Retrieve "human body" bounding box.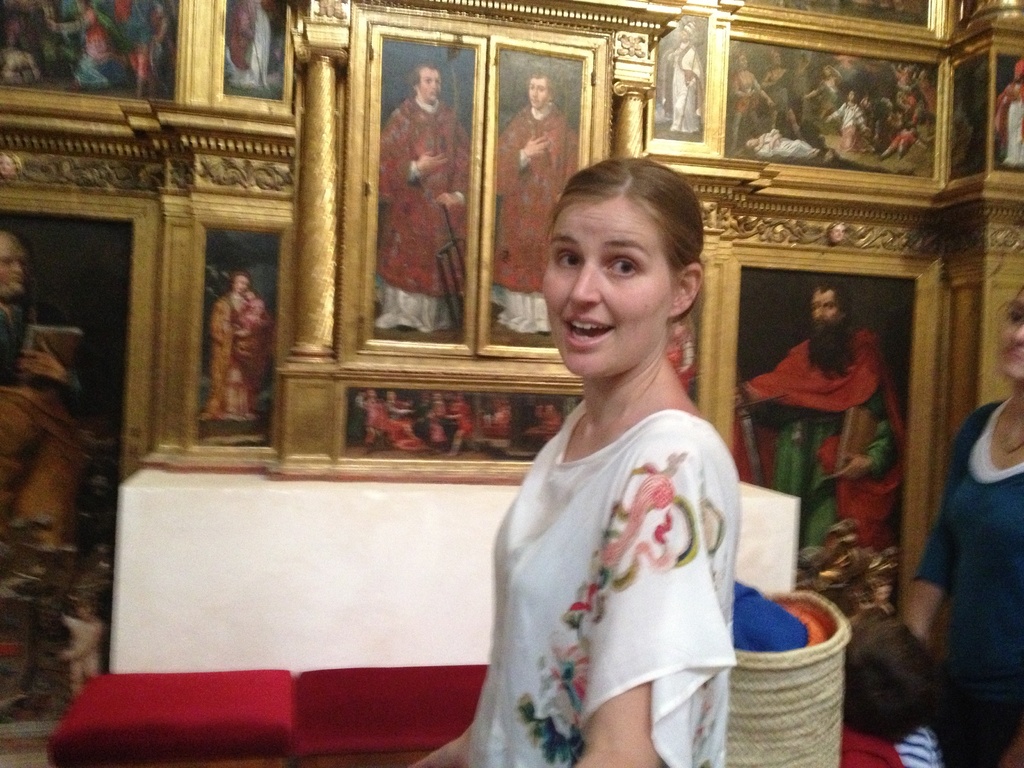
Bounding box: {"x1": 372, "y1": 103, "x2": 477, "y2": 329}.
